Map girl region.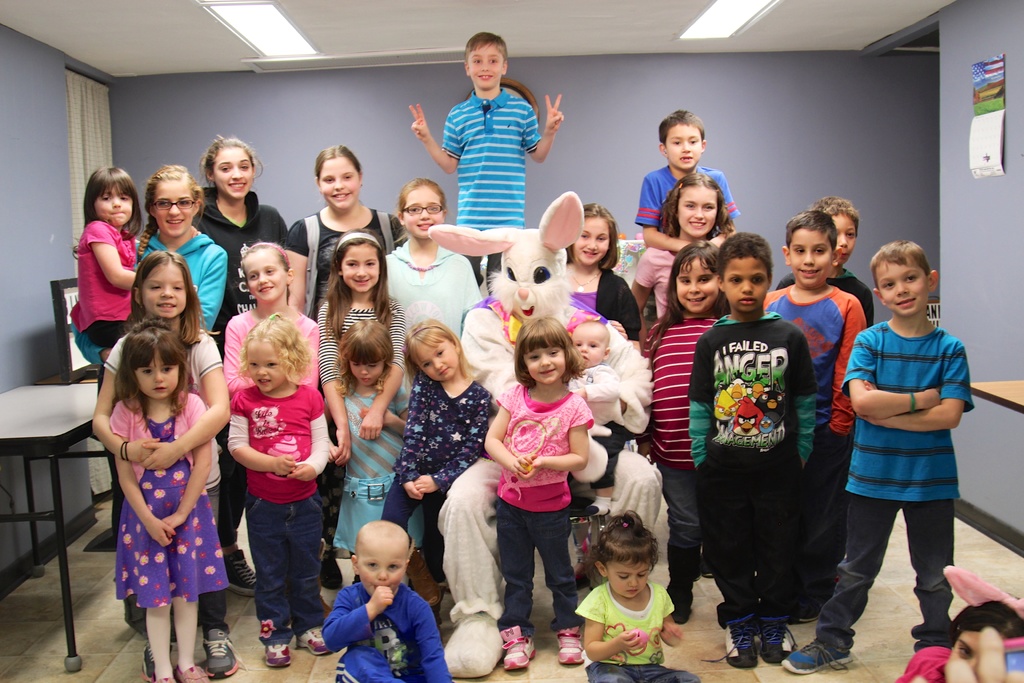
Mapped to x1=314 y1=230 x2=410 y2=459.
